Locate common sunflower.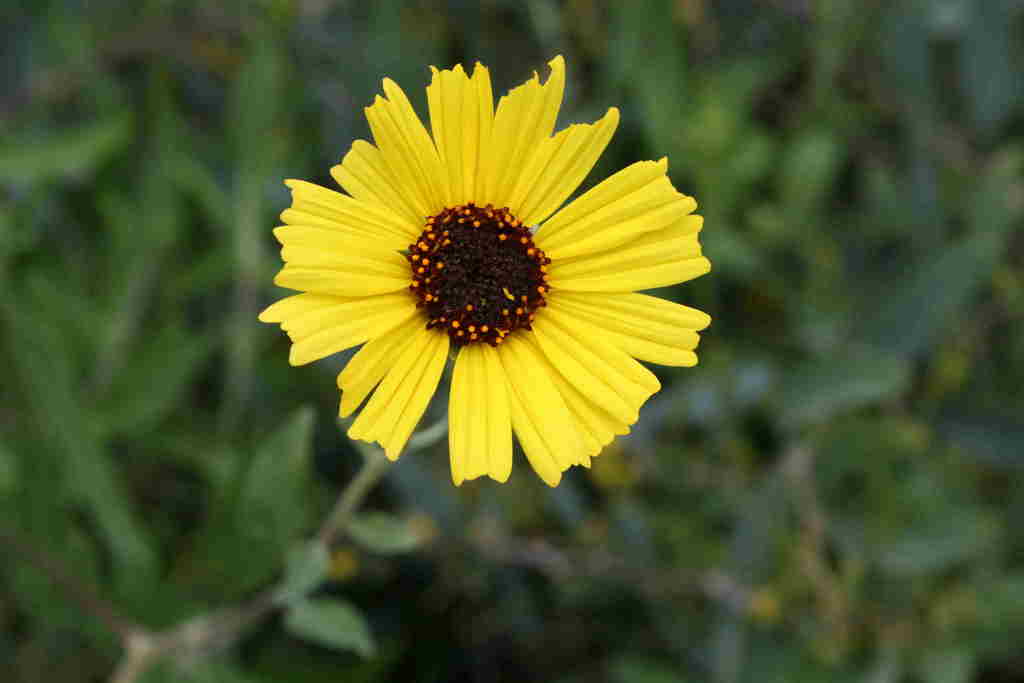
Bounding box: bbox=[252, 63, 707, 526].
